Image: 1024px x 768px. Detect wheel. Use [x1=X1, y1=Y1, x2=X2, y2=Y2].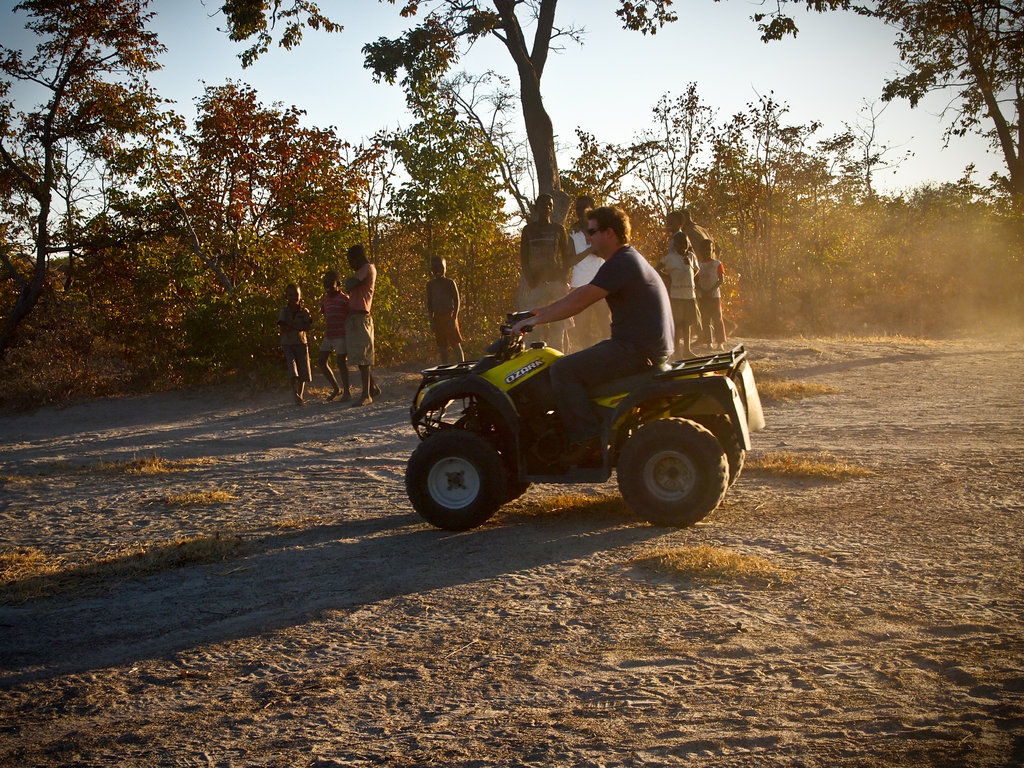
[x1=682, y1=412, x2=747, y2=491].
